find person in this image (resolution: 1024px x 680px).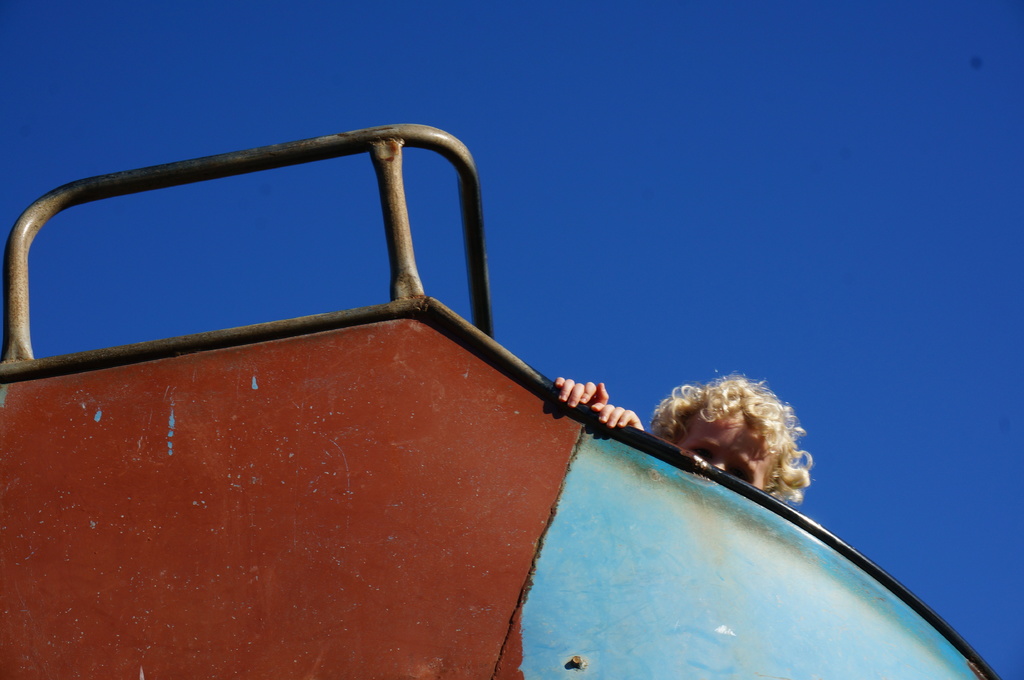
detection(556, 362, 817, 503).
